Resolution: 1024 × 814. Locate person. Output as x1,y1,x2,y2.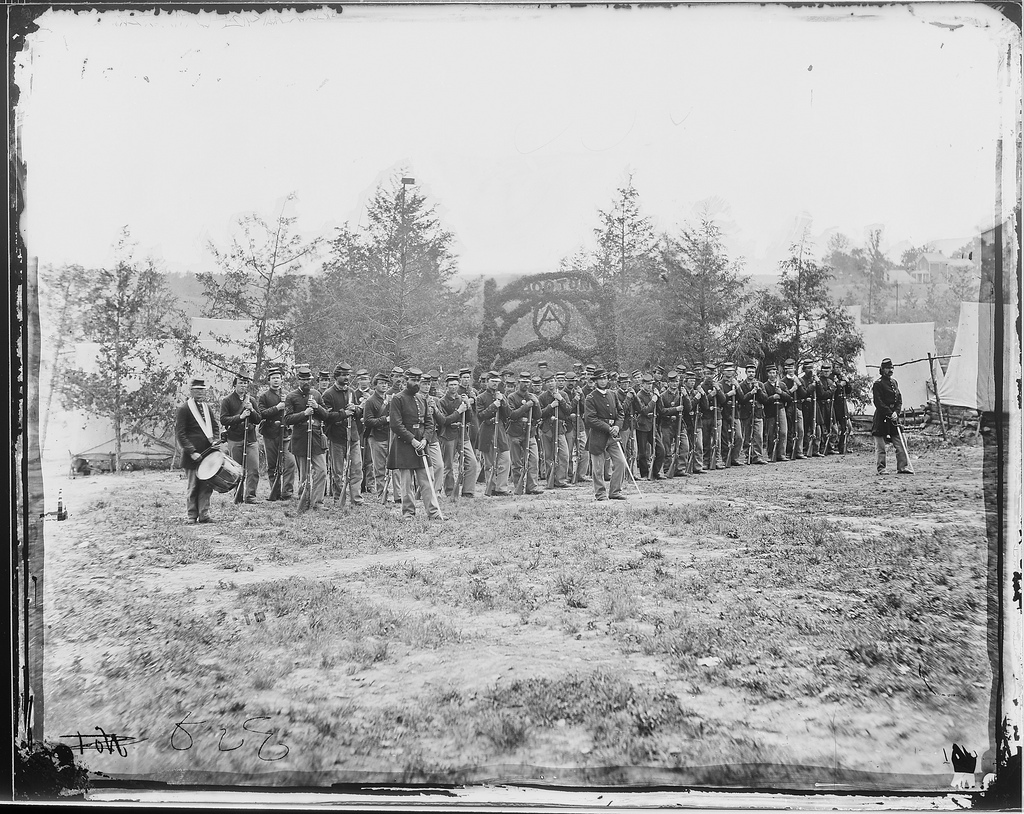
820,366,837,453.
